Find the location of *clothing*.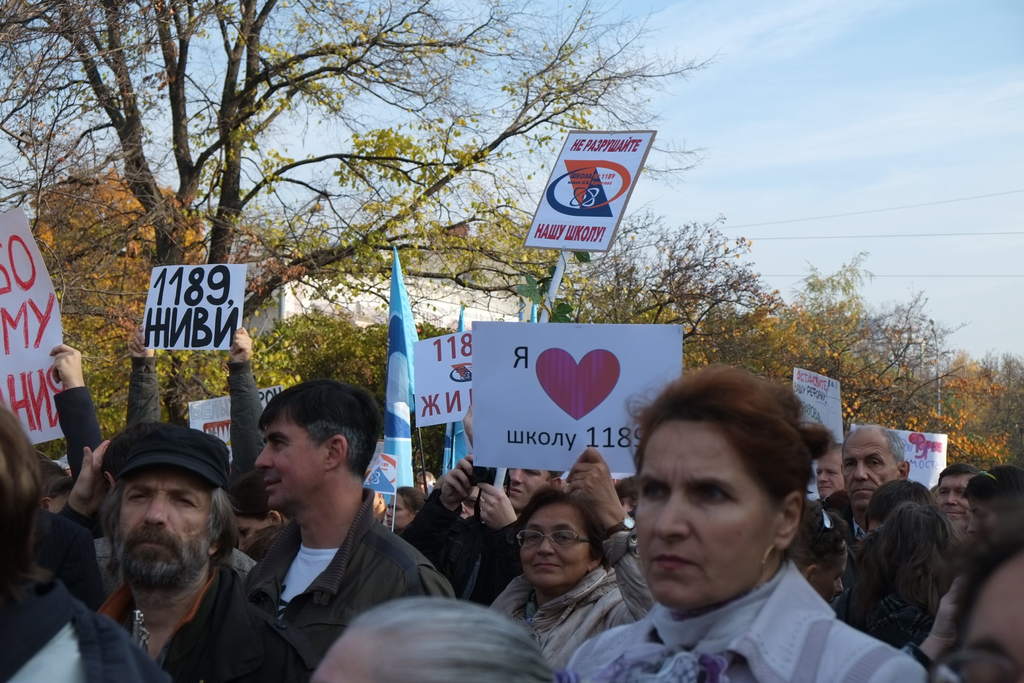
Location: [49, 386, 102, 472].
